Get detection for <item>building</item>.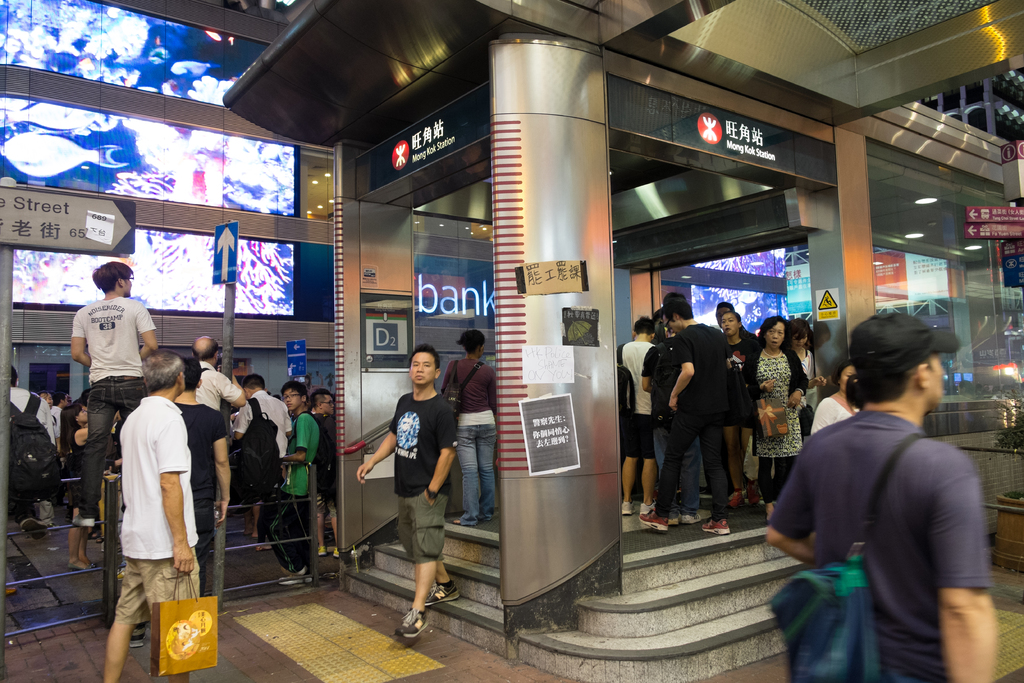
Detection: 0,0,1023,679.
